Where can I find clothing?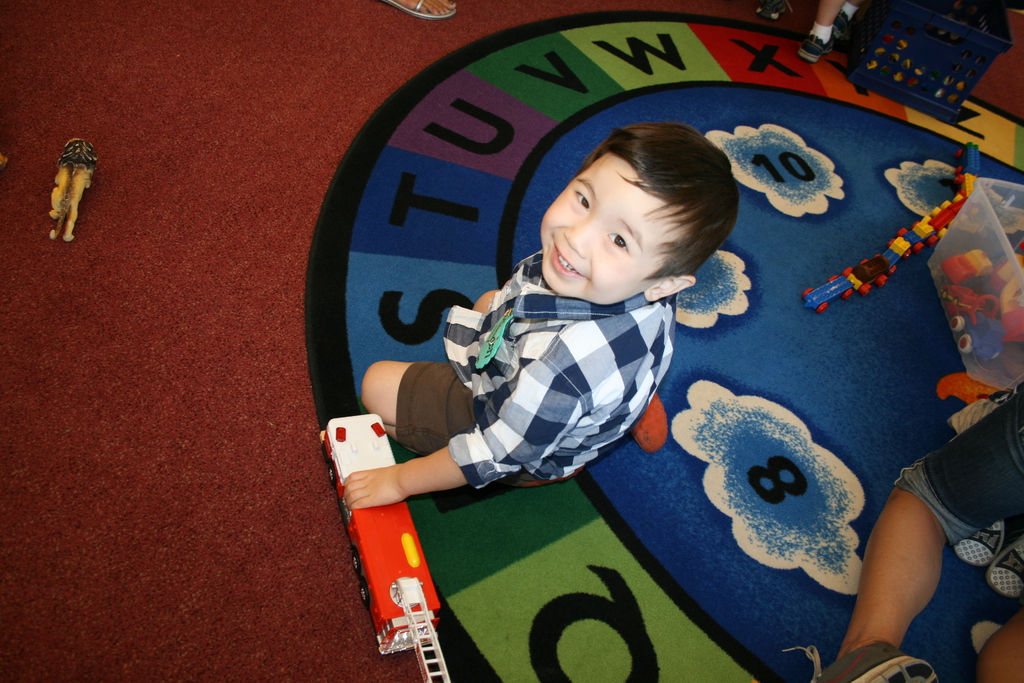
You can find it at (381, 213, 746, 529).
